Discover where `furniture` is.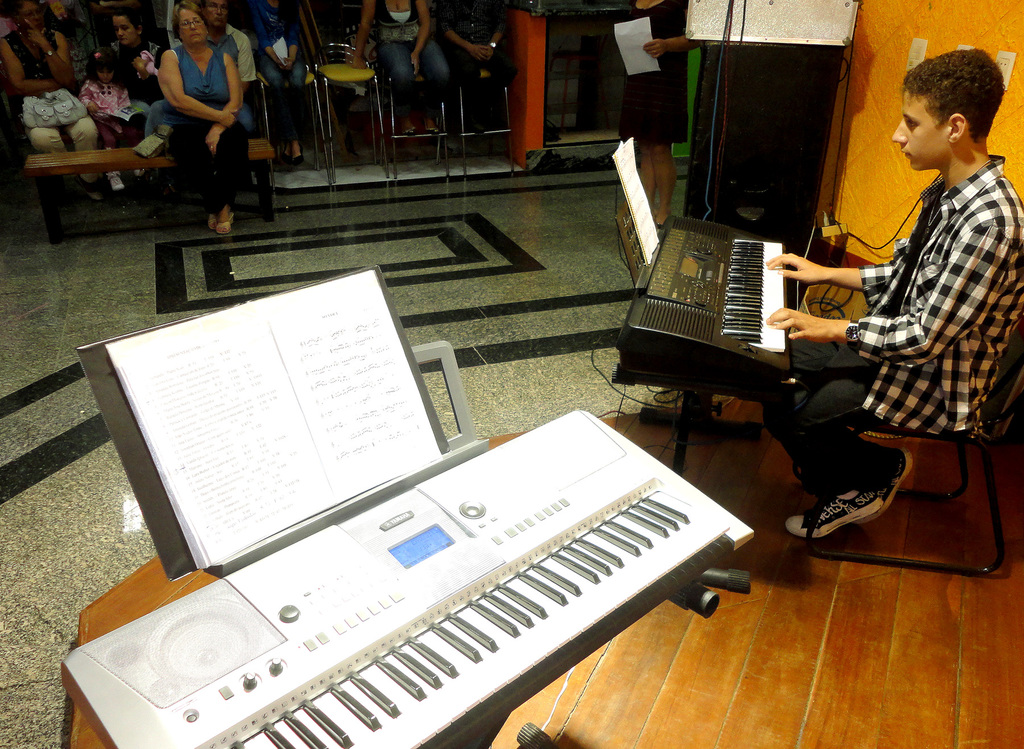
Discovered at crop(26, 138, 276, 245).
